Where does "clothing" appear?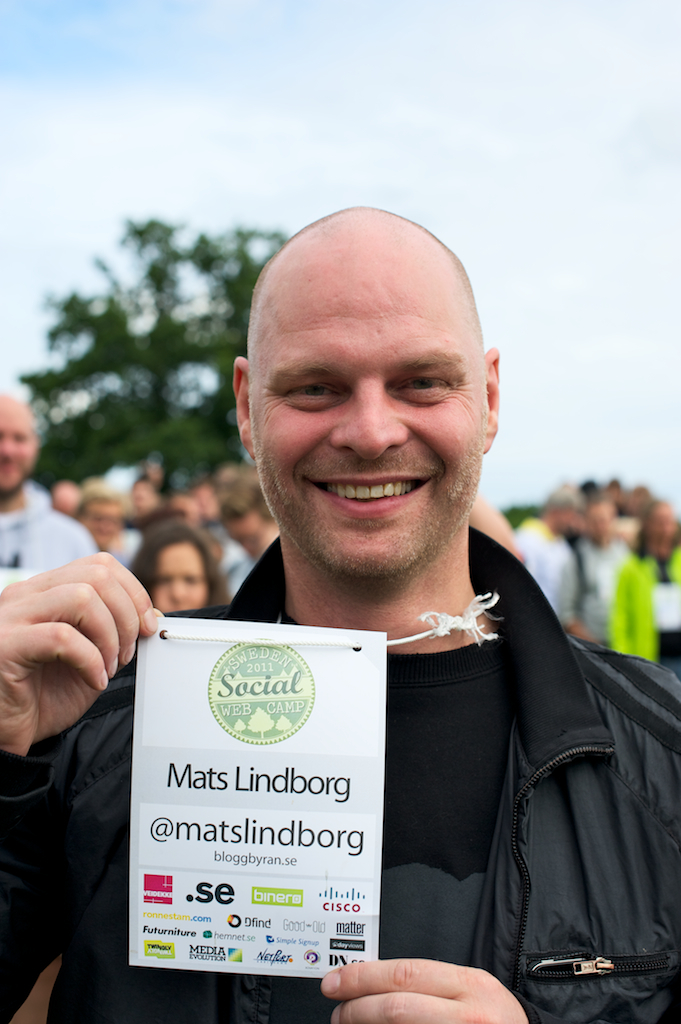
Appears at <region>497, 533, 630, 650</region>.
